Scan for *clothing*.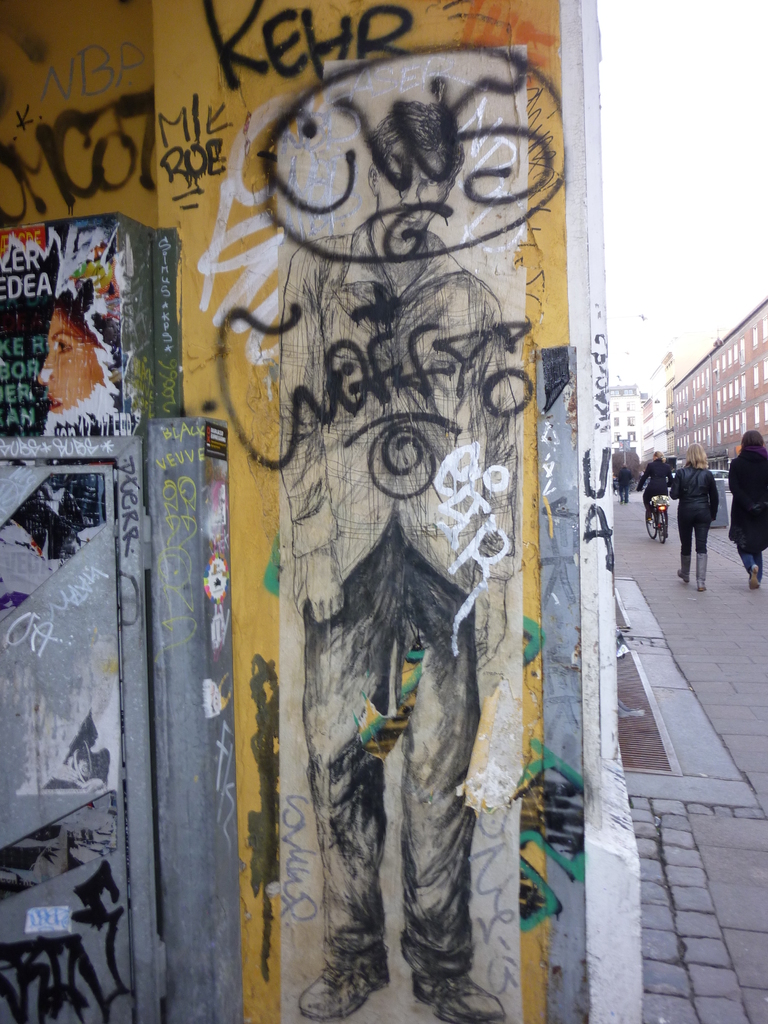
Scan result: detection(728, 451, 767, 570).
